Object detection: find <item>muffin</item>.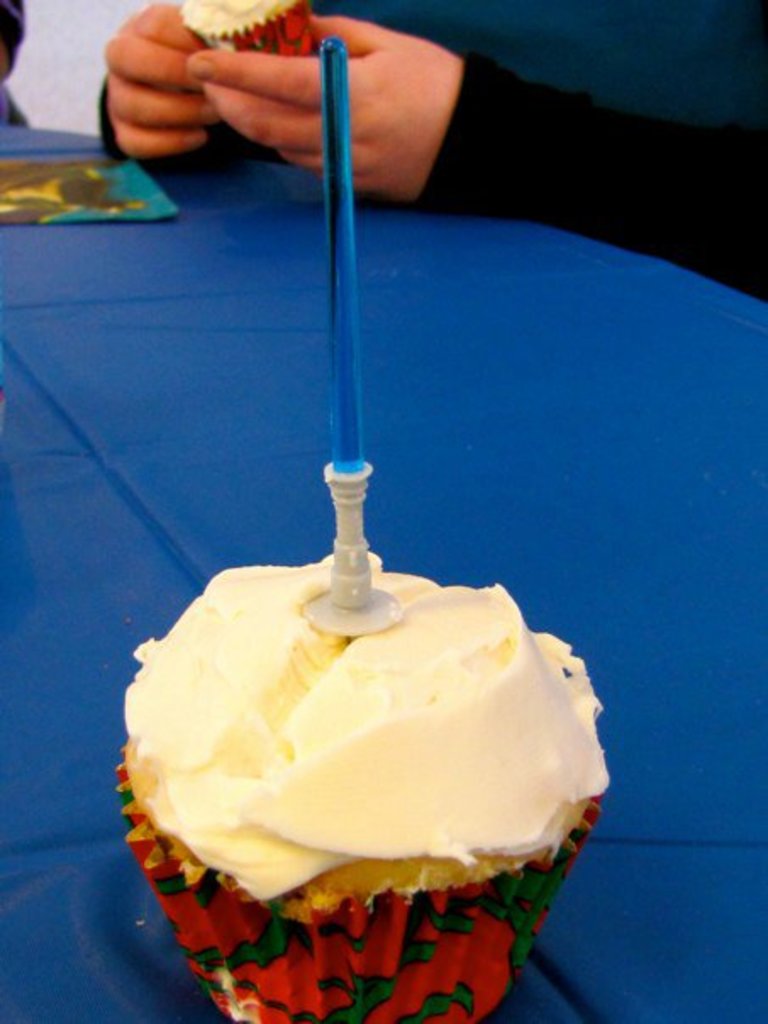
<region>178, 0, 314, 59</region>.
